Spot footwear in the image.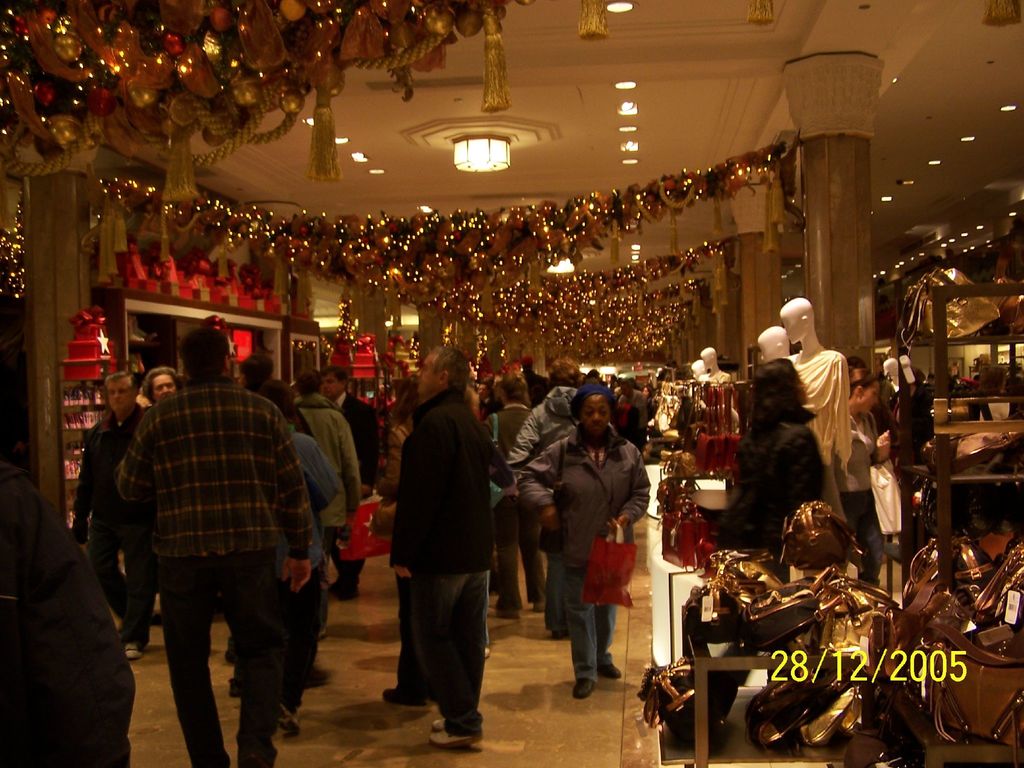
footwear found at BBox(335, 577, 358, 602).
